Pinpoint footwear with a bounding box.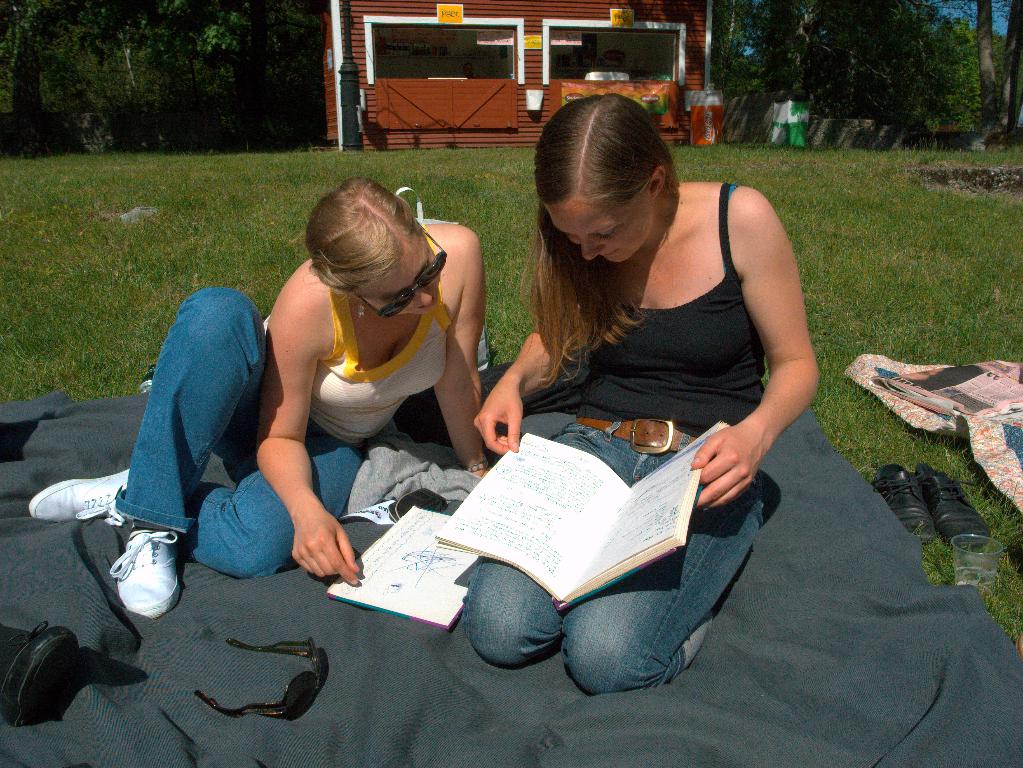
{"left": 0, "top": 621, "right": 78, "bottom": 728}.
